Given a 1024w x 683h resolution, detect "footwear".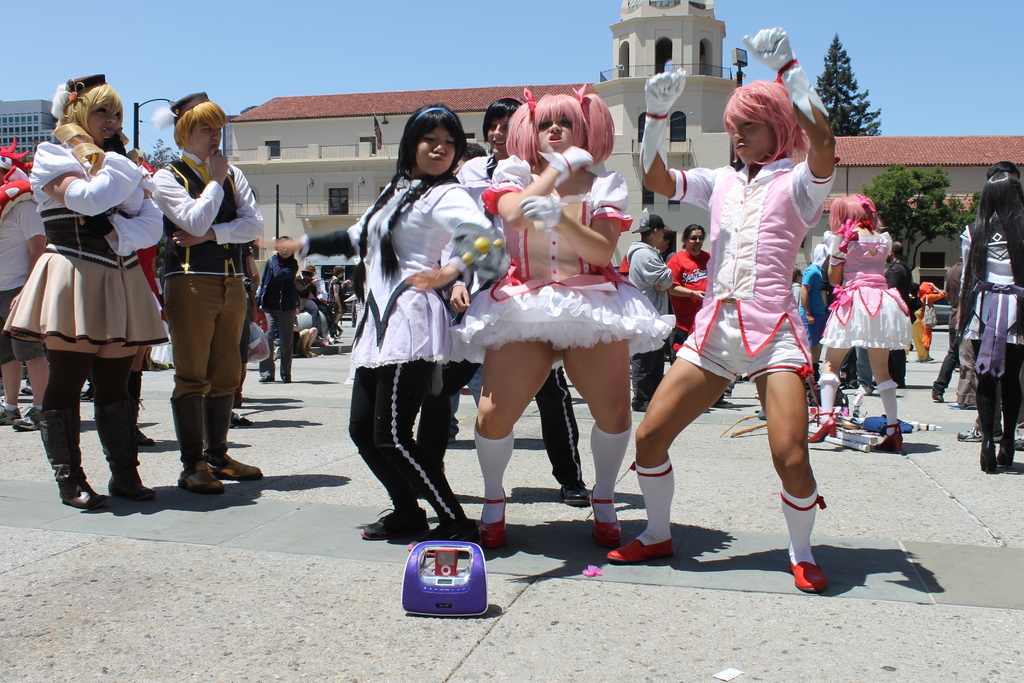
594, 498, 621, 544.
